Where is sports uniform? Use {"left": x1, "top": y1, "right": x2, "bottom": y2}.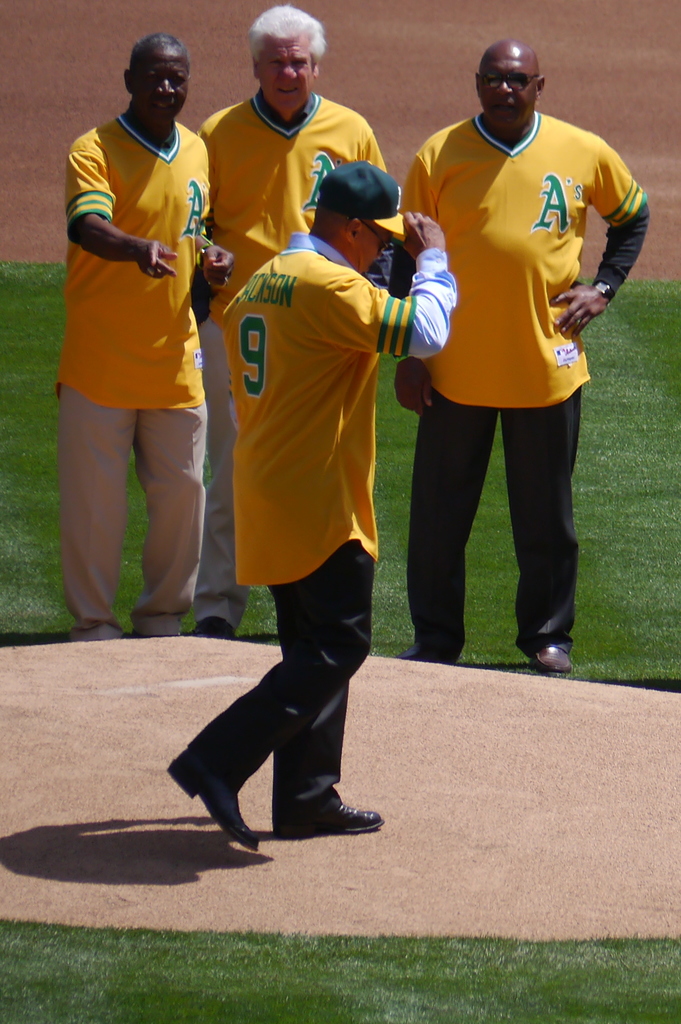
{"left": 164, "top": 162, "right": 460, "bottom": 851}.
